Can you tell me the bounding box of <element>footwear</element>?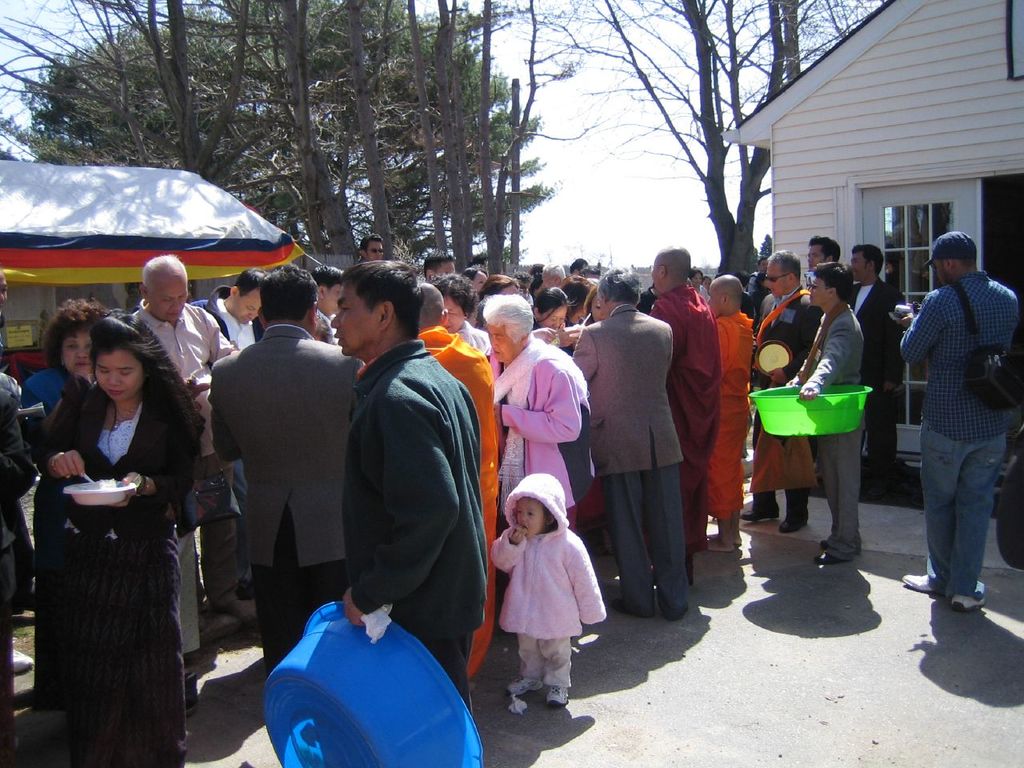
crop(185, 666, 202, 720).
